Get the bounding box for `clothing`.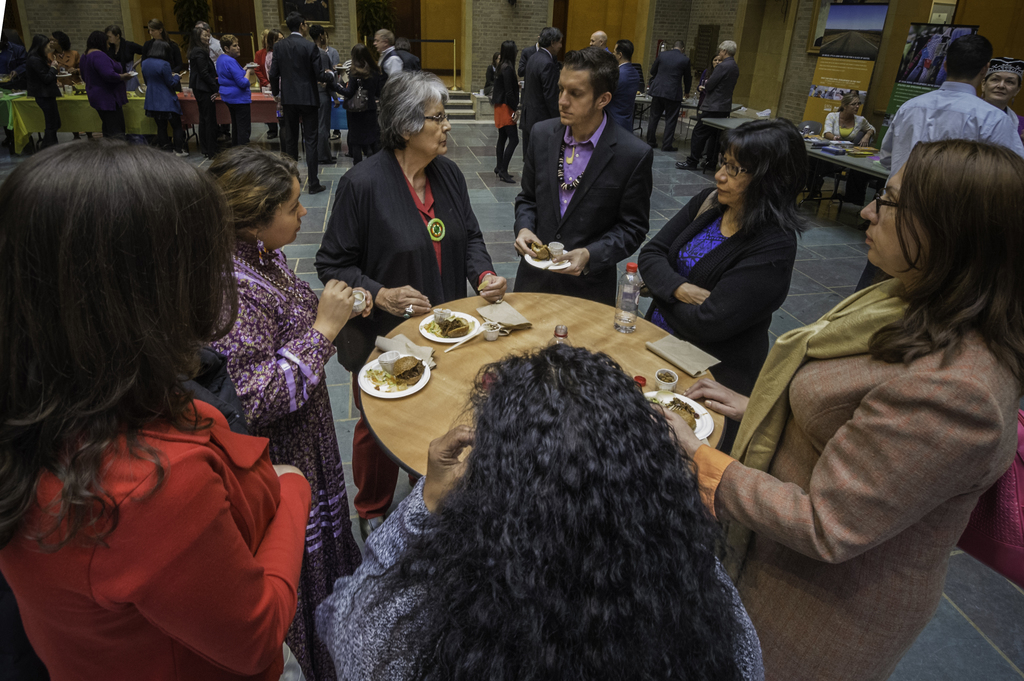
(515, 48, 564, 125).
